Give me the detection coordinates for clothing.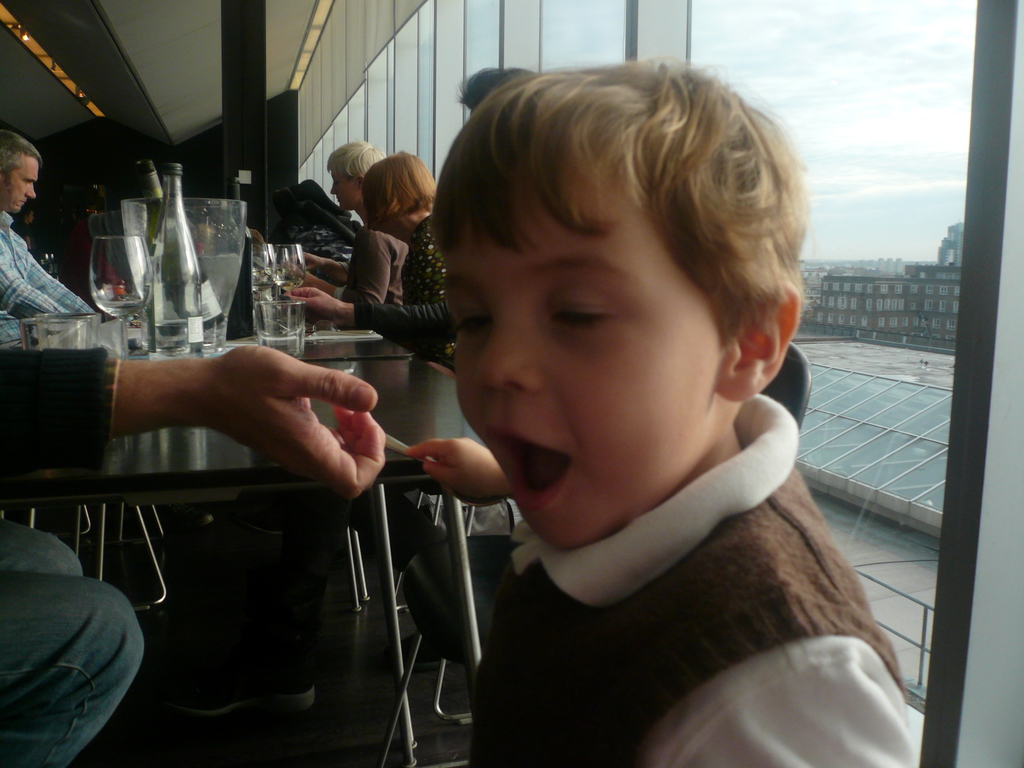
x1=328, y1=218, x2=409, y2=310.
